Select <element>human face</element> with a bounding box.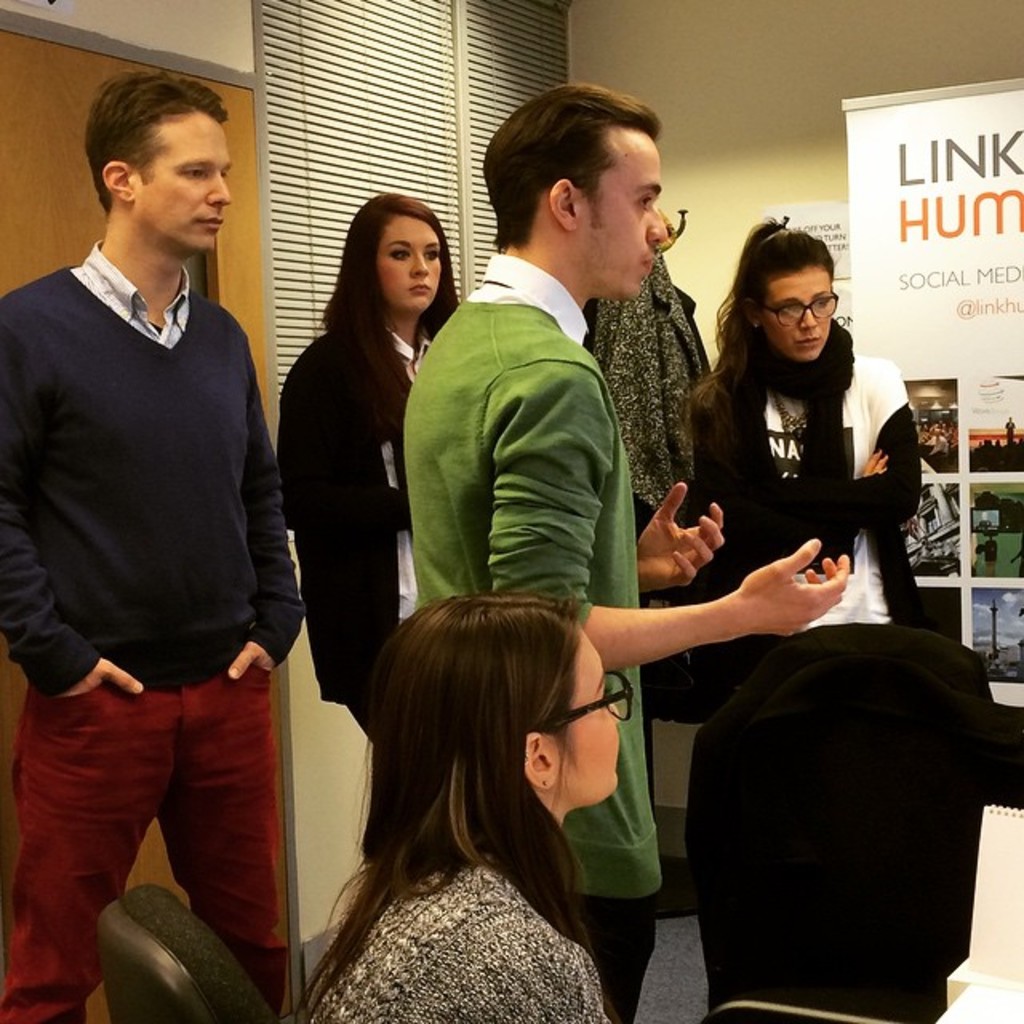
box=[760, 259, 835, 363].
